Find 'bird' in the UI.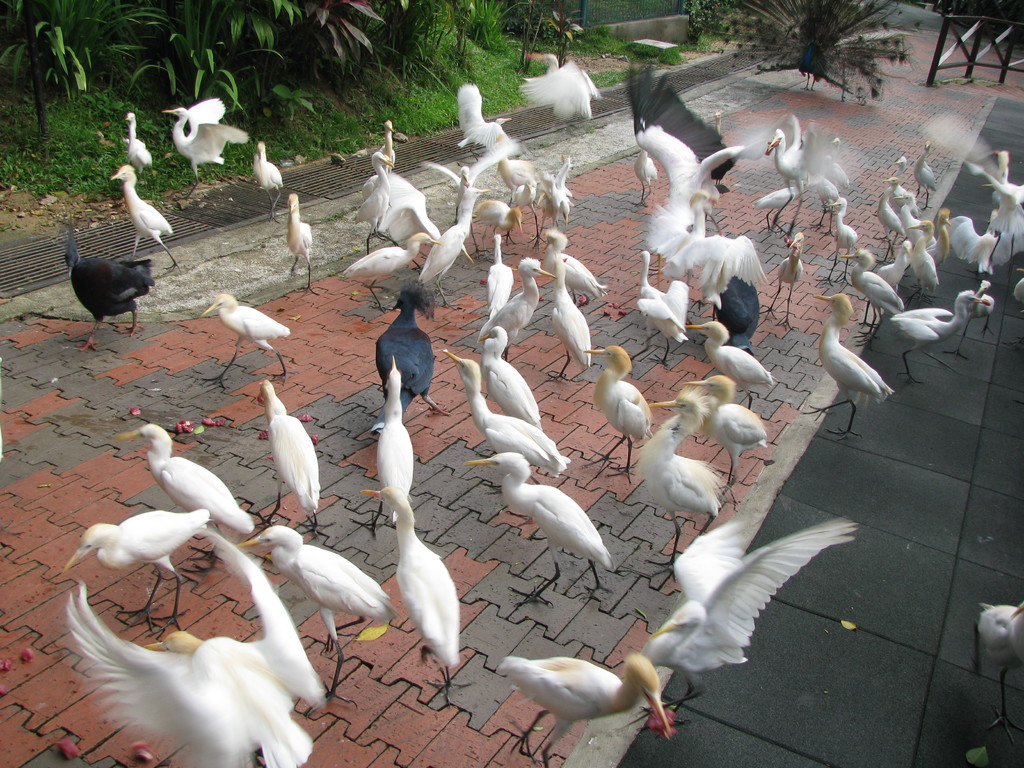
UI element at box(893, 157, 915, 219).
